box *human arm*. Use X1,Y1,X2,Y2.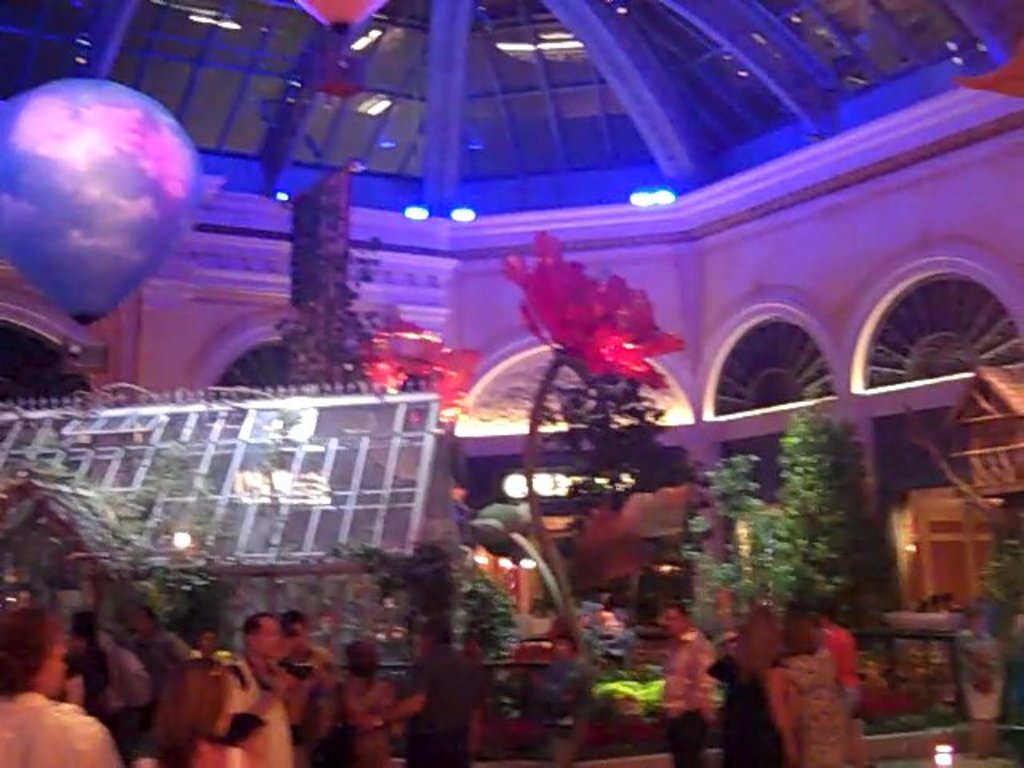
688,638,715,714.
